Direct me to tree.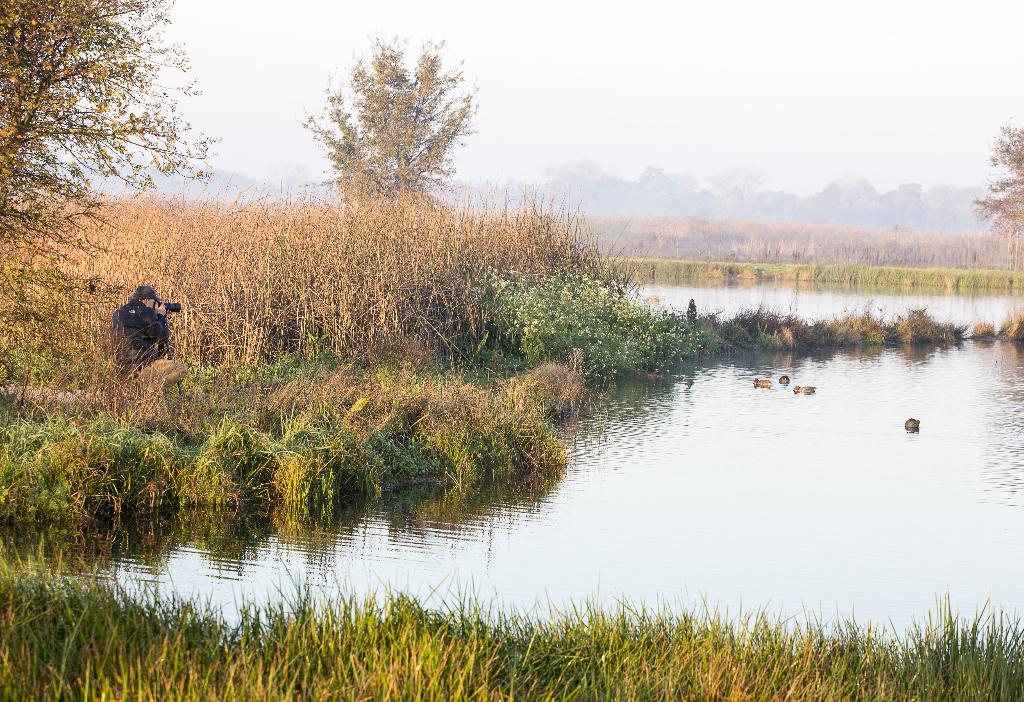
Direction: region(545, 154, 652, 205).
